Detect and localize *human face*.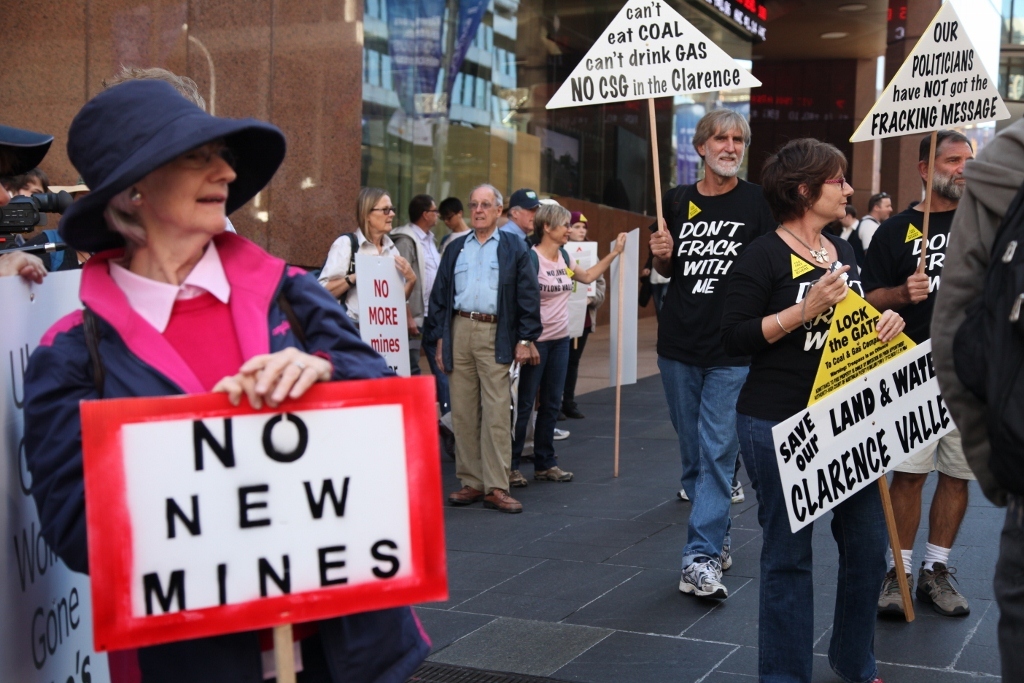
Localized at 867/195/894/219.
